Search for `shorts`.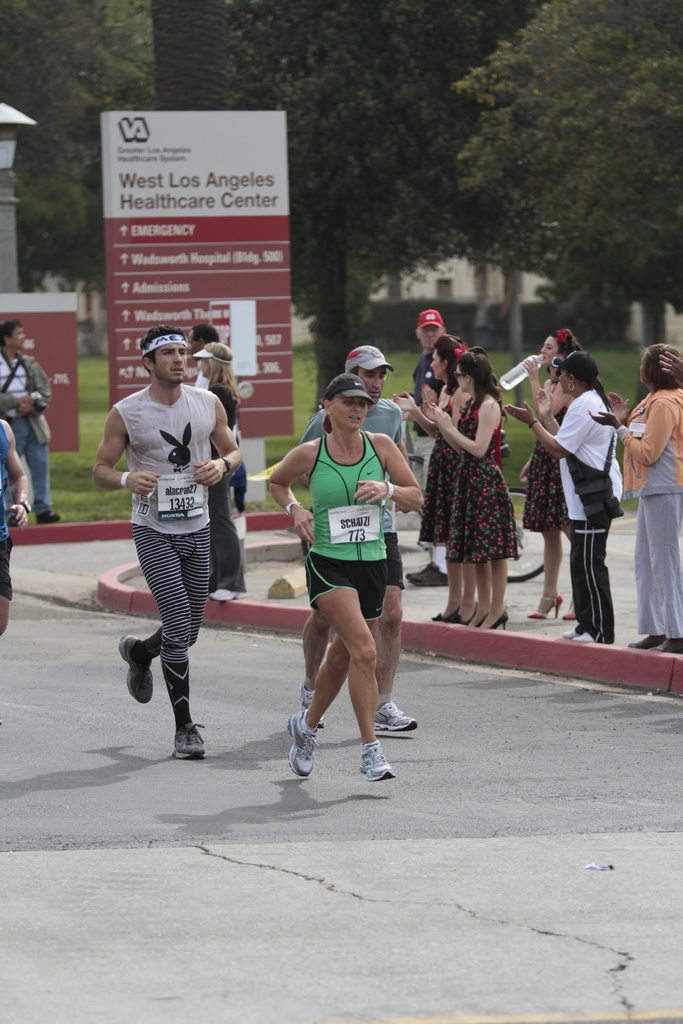
Found at (383,531,407,588).
